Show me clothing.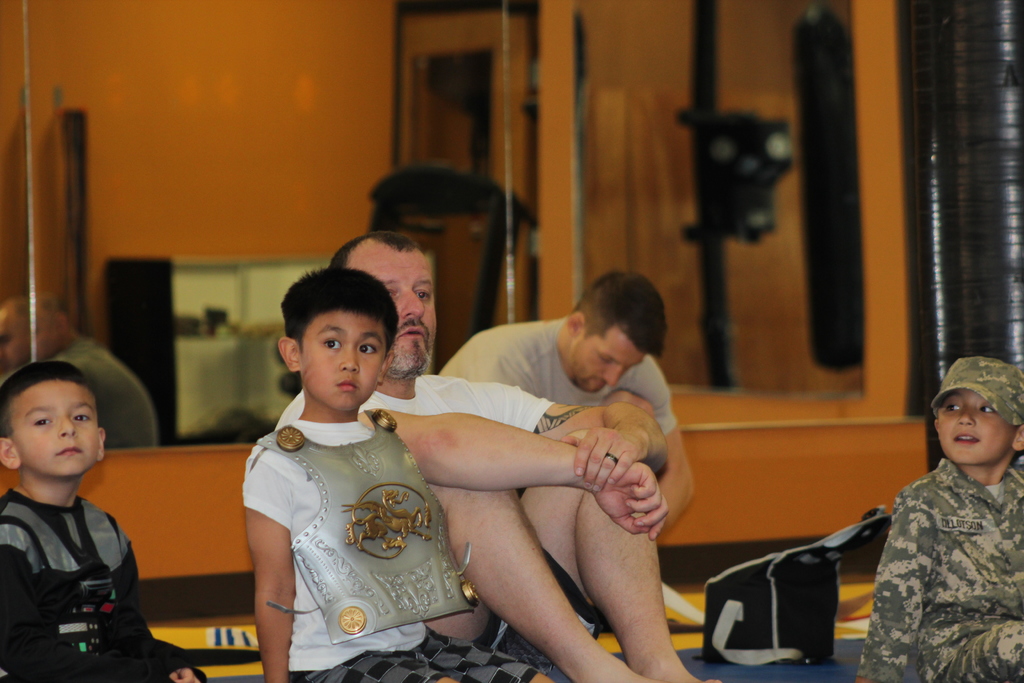
clothing is here: {"x1": 852, "y1": 436, "x2": 1023, "y2": 679}.
